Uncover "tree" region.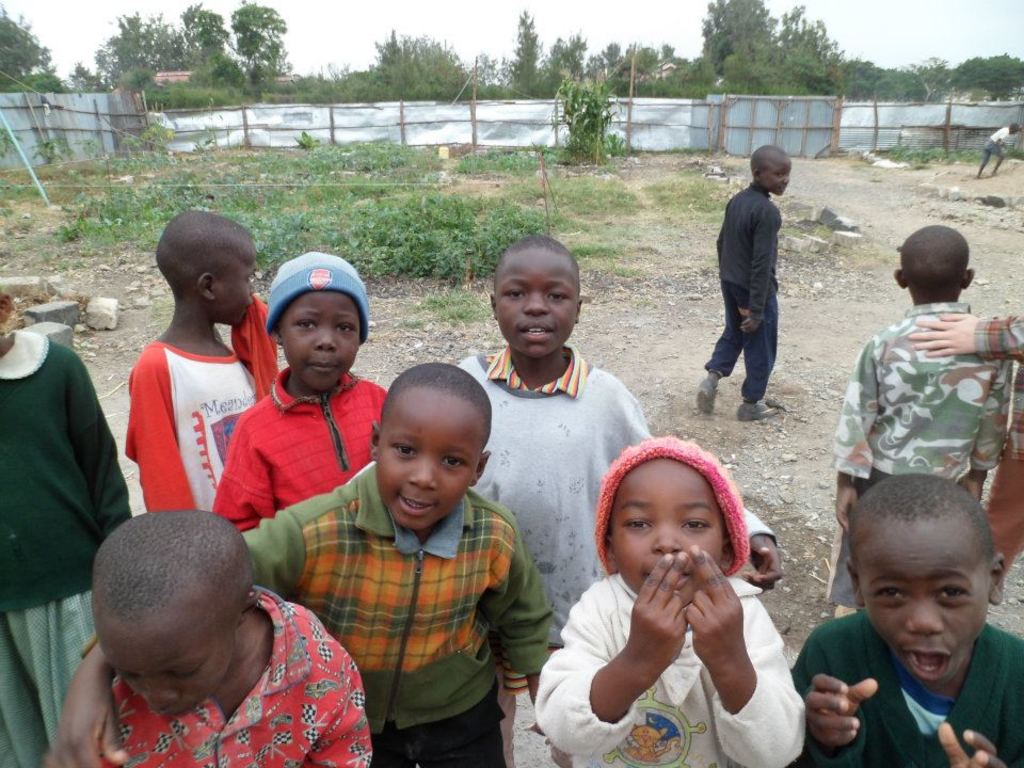
Uncovered: locate(0, 10, 85, 117).
